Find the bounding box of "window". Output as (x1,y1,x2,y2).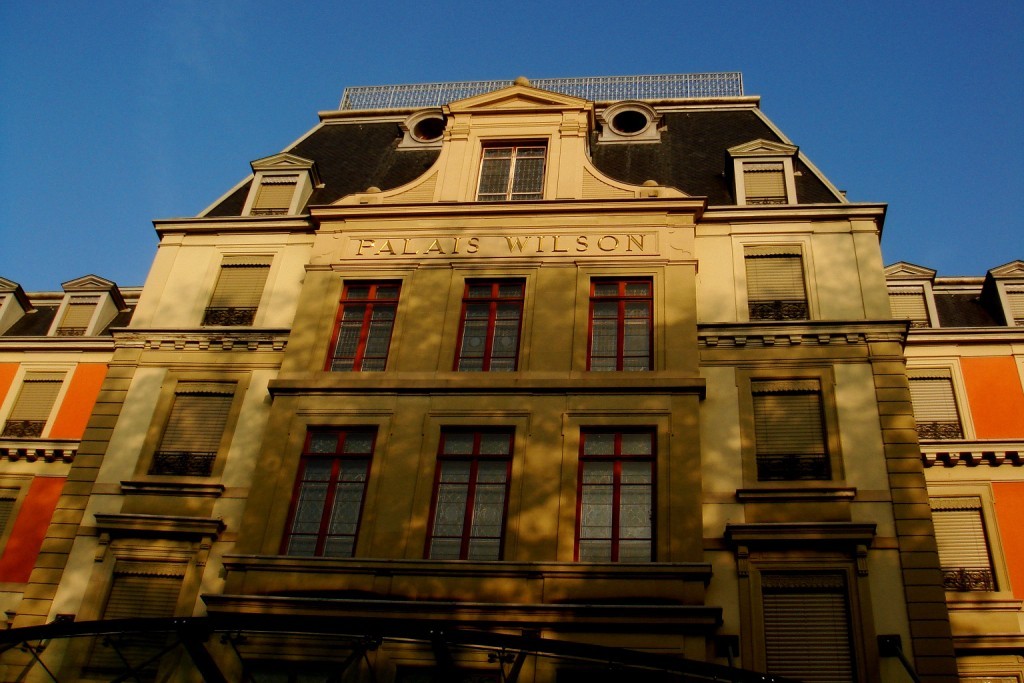
(761,566,855,682).
